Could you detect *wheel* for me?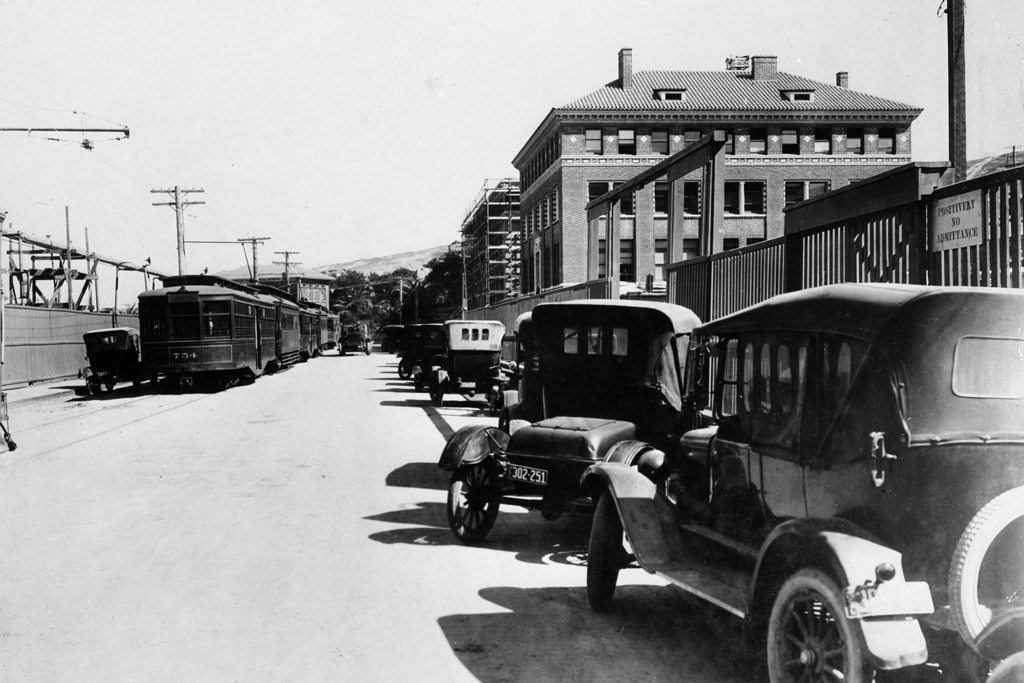
Detection result: <bbox>337, 342, 344, 355</bbox>.
